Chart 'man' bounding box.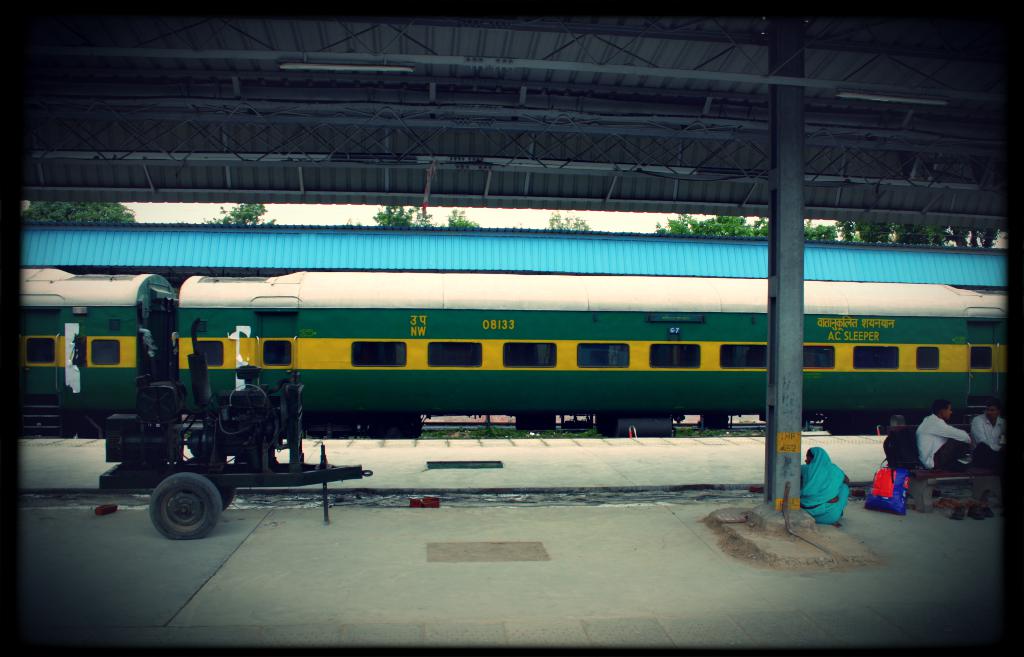
Charted: region(971, 397, 1001, 475).
